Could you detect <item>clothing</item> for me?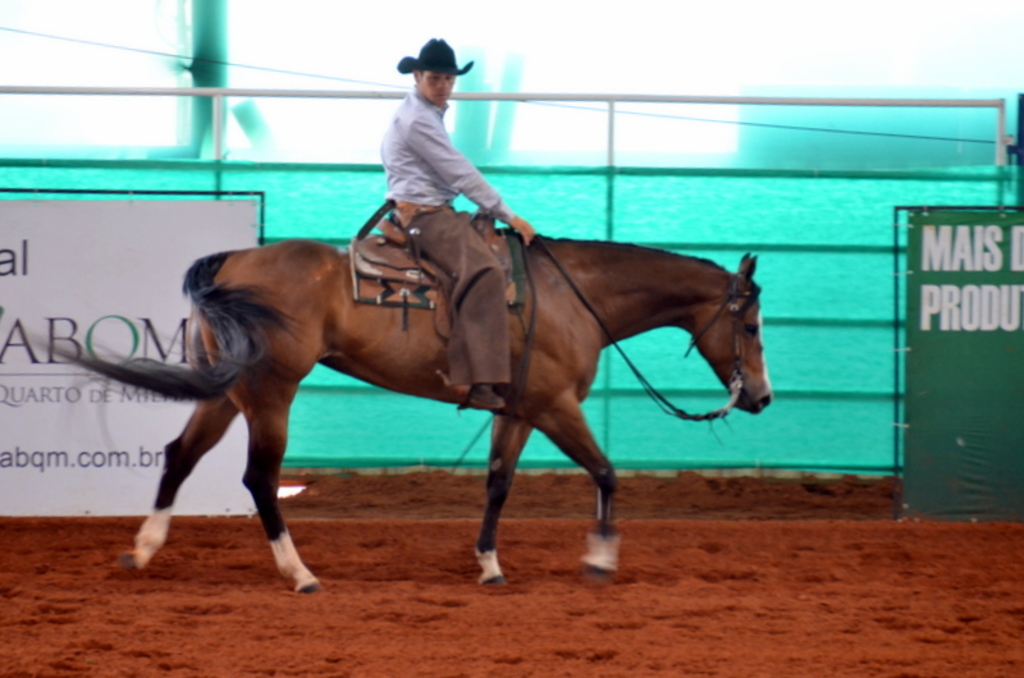
Detection result: (x1=404, y1=202, x2=511, y2=389).
